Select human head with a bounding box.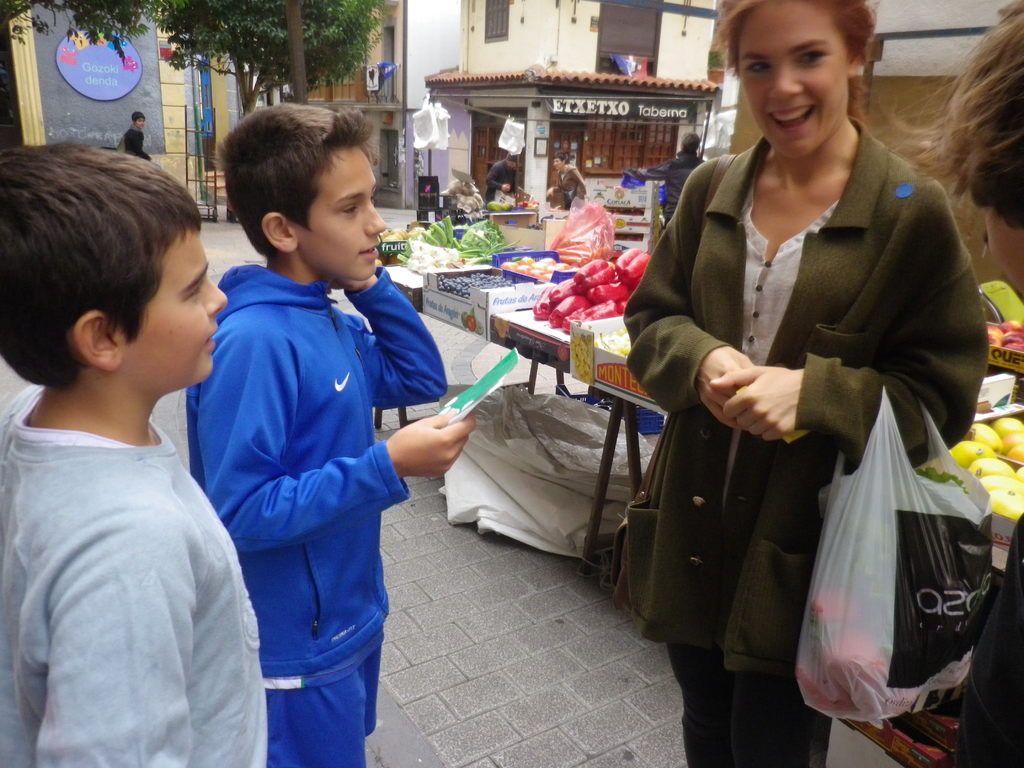
129/109/145/132.
